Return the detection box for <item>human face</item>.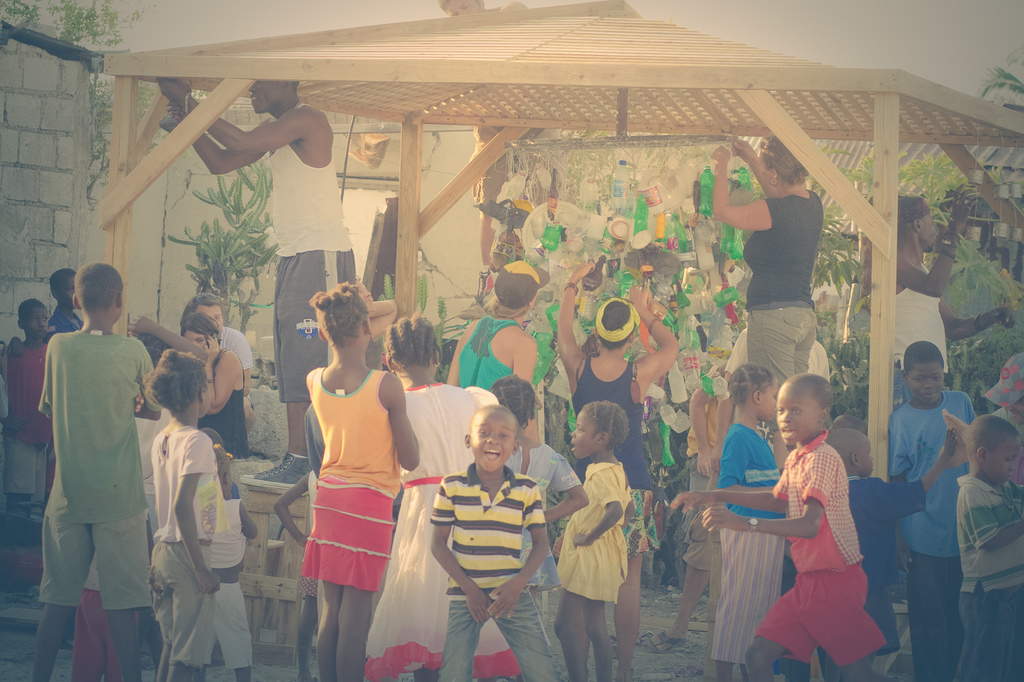
(918, 213, 939, 251).
